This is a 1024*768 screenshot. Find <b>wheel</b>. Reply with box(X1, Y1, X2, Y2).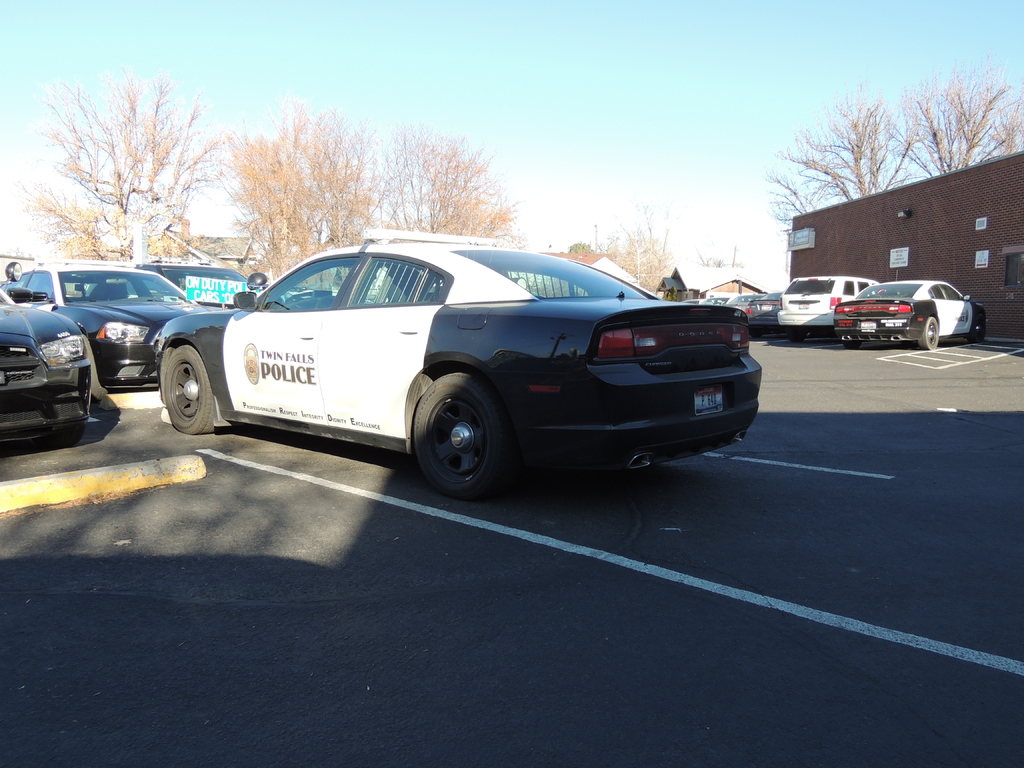
box(787, 325, 805, 342).
